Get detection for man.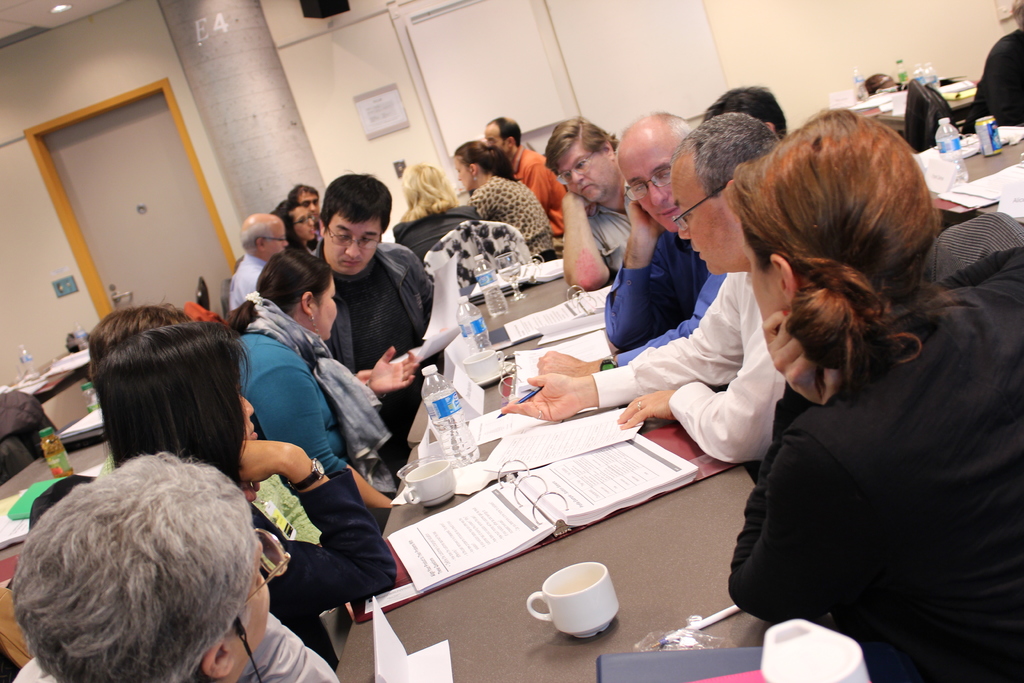
Detection: region(493, 112, 801, 471).
